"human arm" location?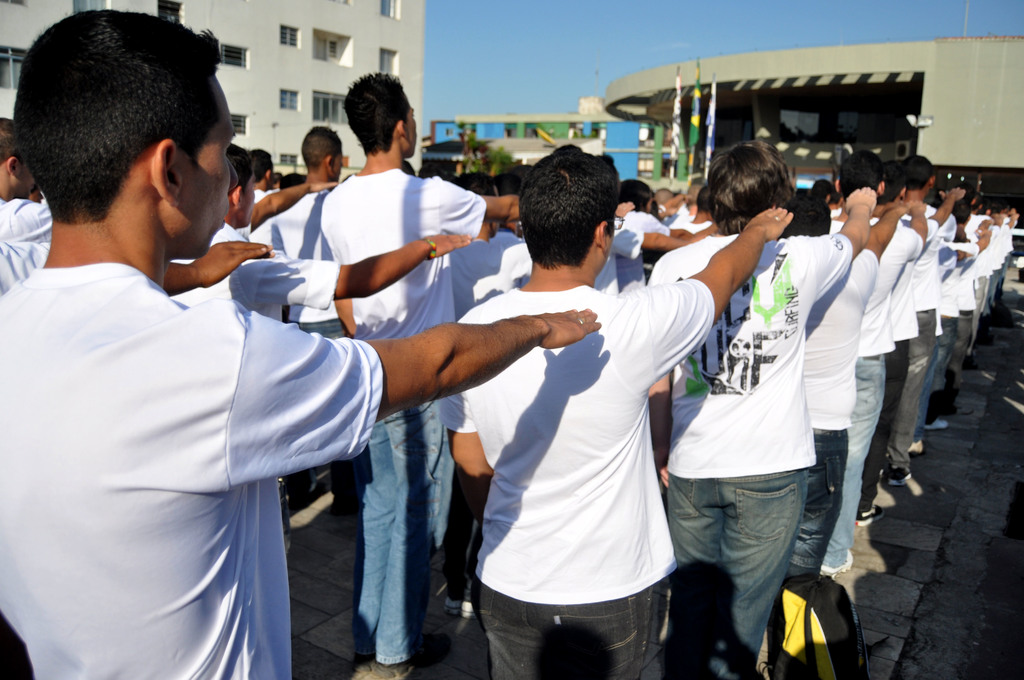
(614,231,689,250)
